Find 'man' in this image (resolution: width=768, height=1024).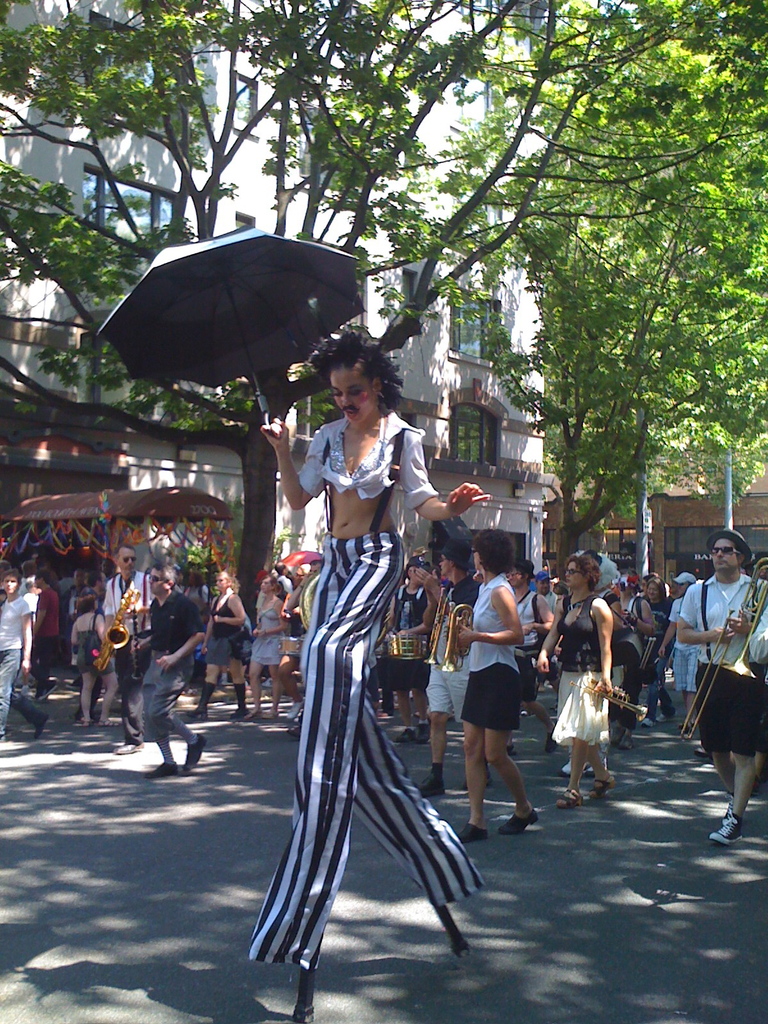
(left=676, top=526, right=767, bottom=844).
